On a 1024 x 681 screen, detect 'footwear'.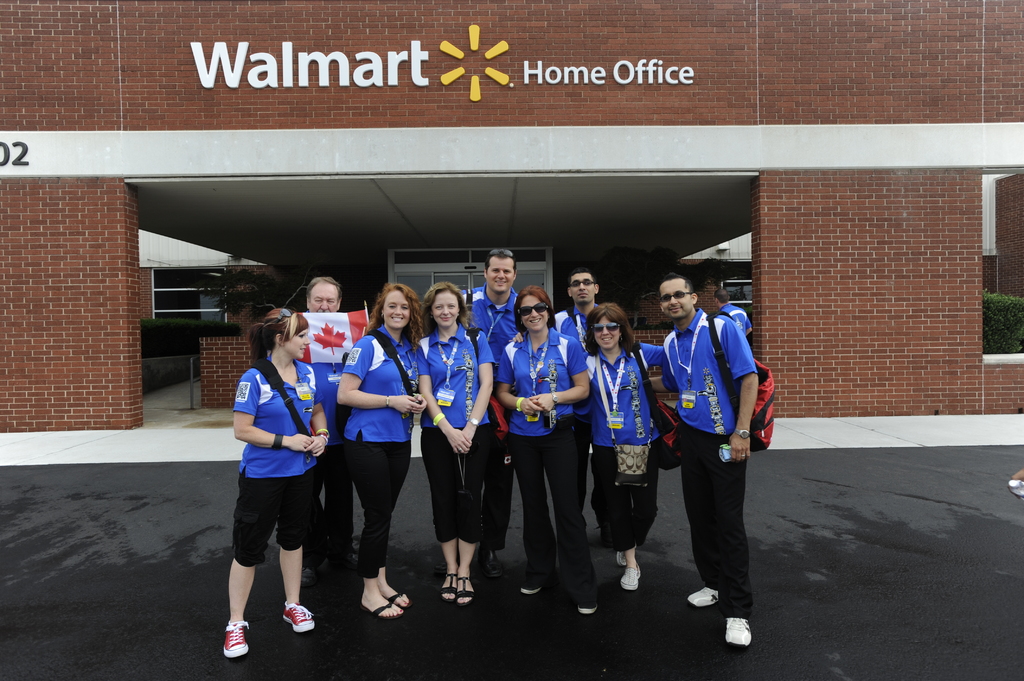
BBox(521, 577, 547, 594).
